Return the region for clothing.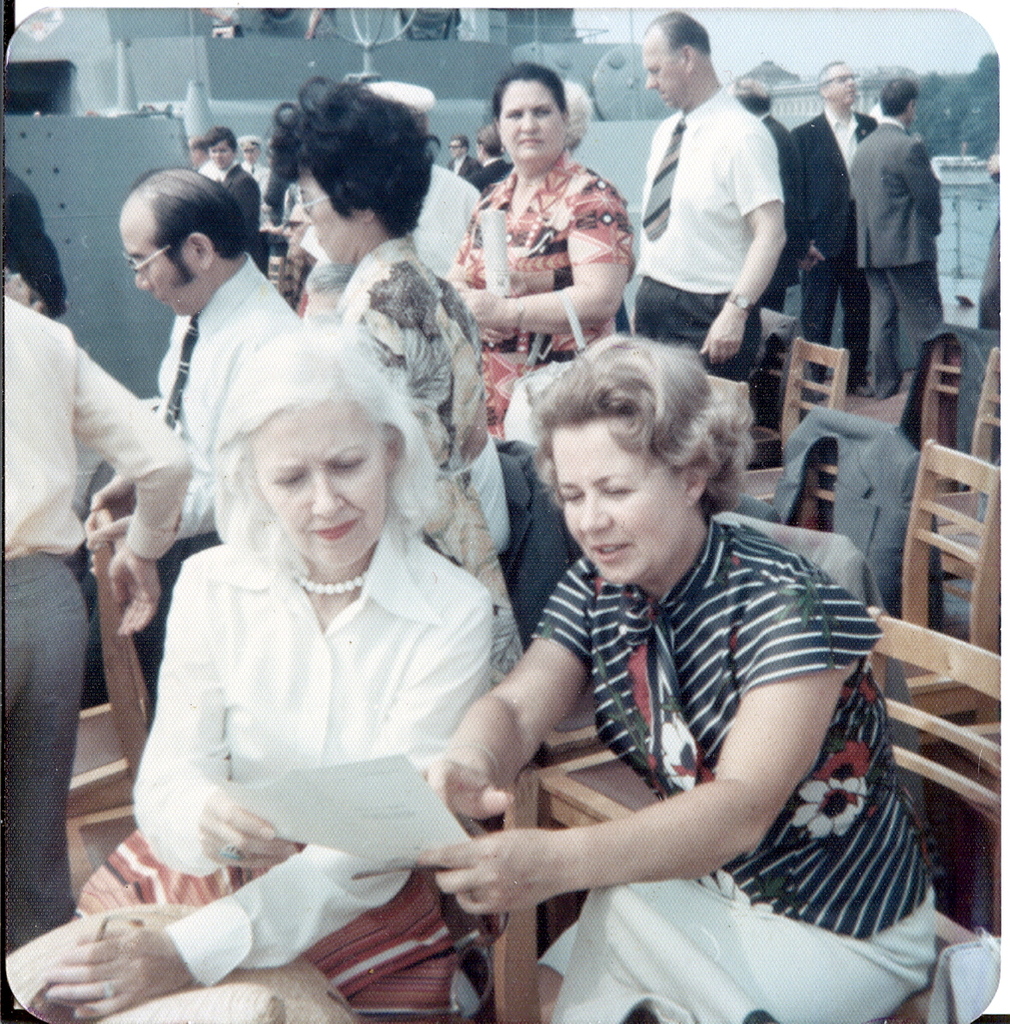
<bbox>635, 83, 786, 384</bbox>.
